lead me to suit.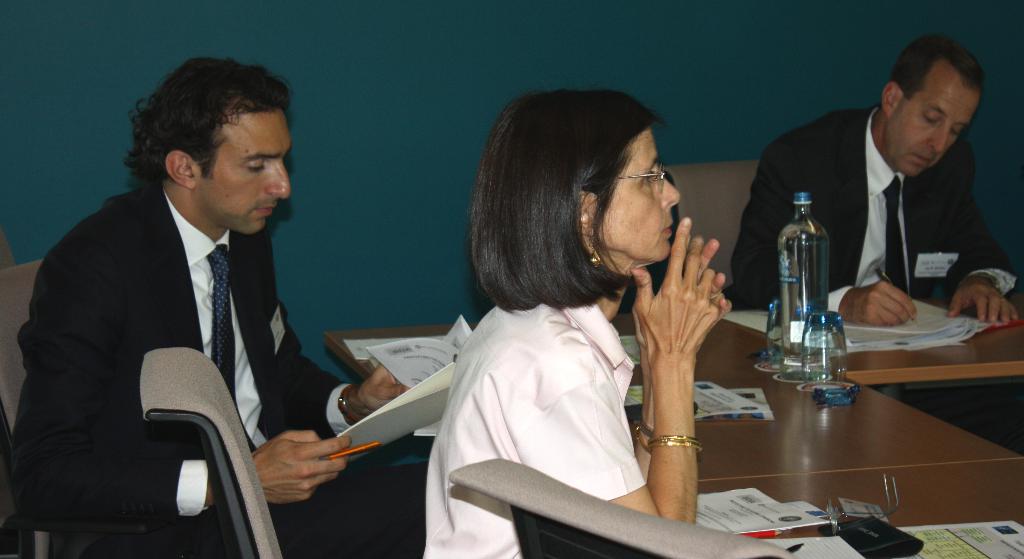
Lead to {"x1": 0, "y1": 193, "x2": 421, "y2": 553}.
